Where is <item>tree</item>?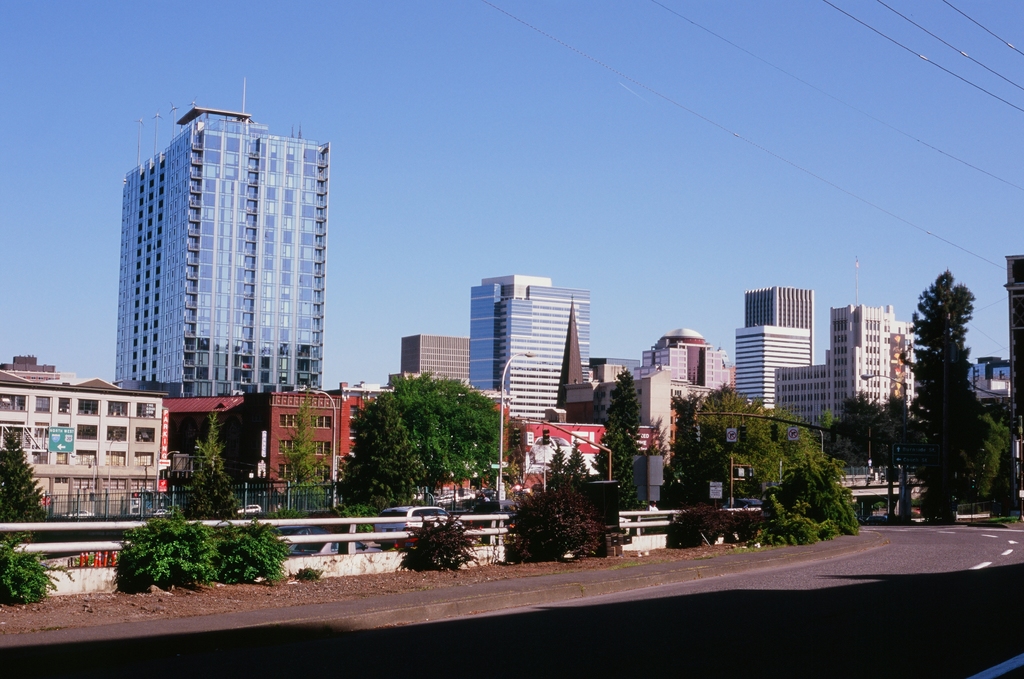
0/428/45/523.
